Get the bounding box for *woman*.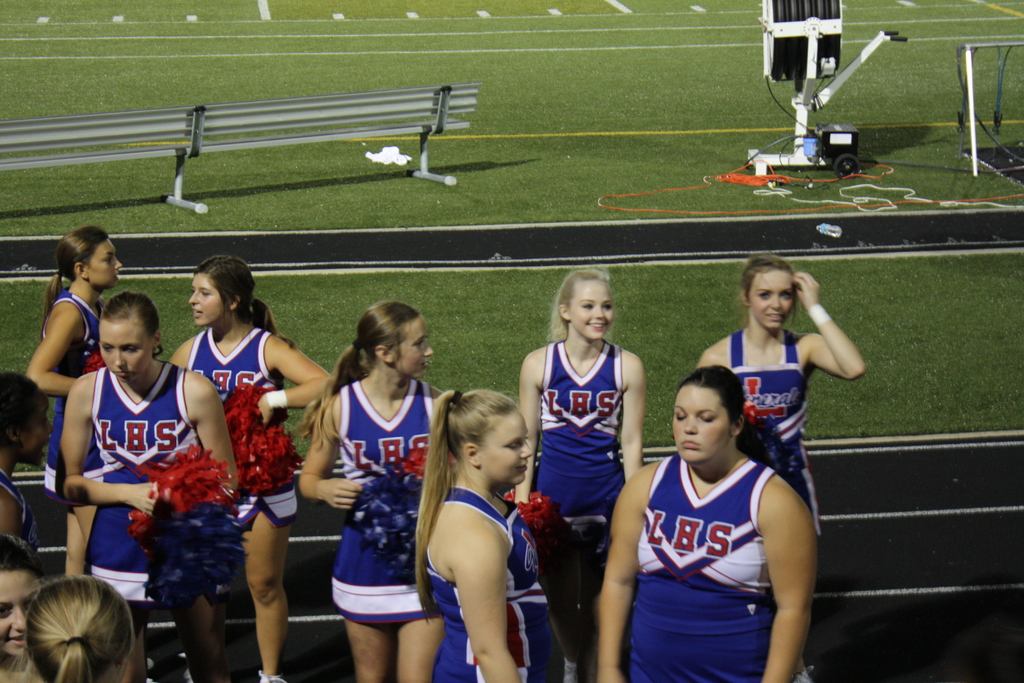
Rect(0, 532, 51, 681).
